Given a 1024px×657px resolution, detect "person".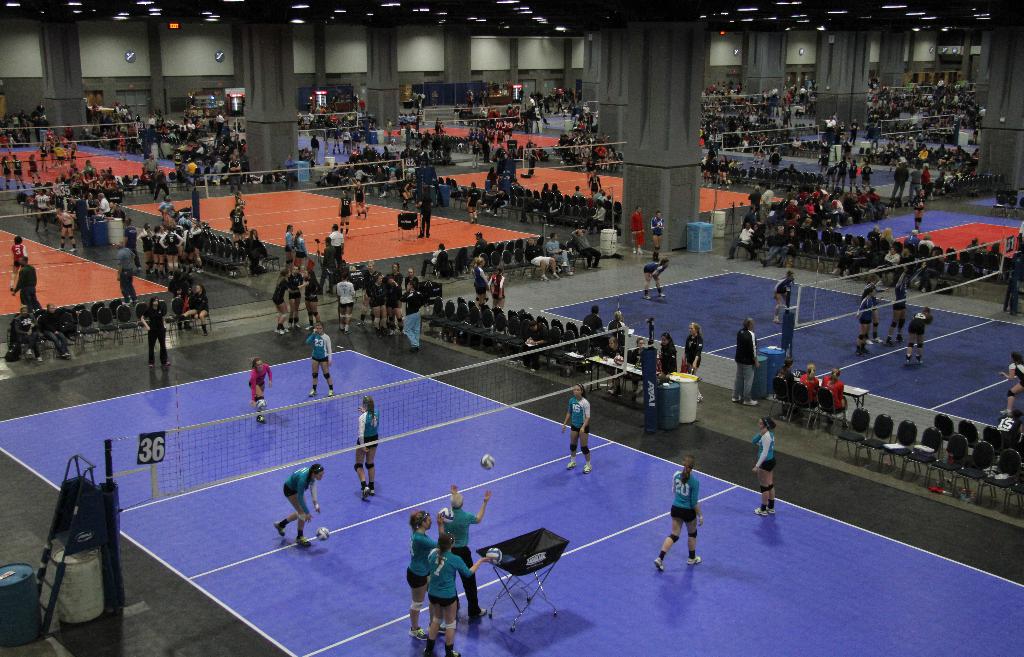
detection(547, 233, 572, 270).
